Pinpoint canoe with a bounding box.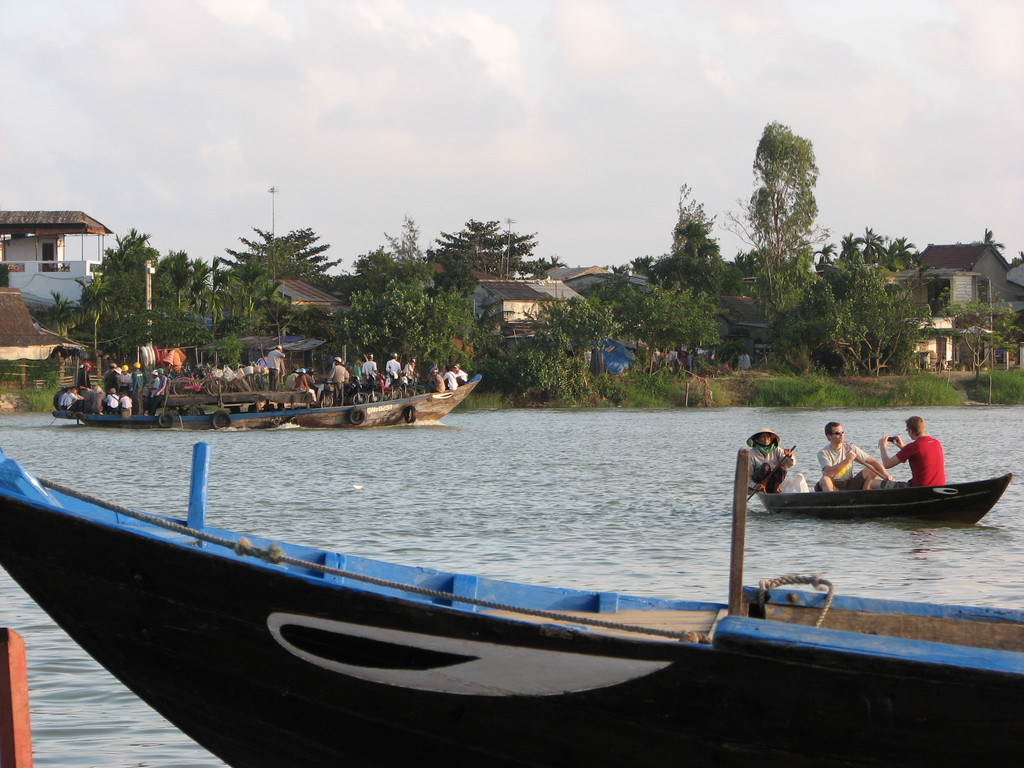
{"left": 756, "top": 477, "right": 1014, "bottom": 523}.
